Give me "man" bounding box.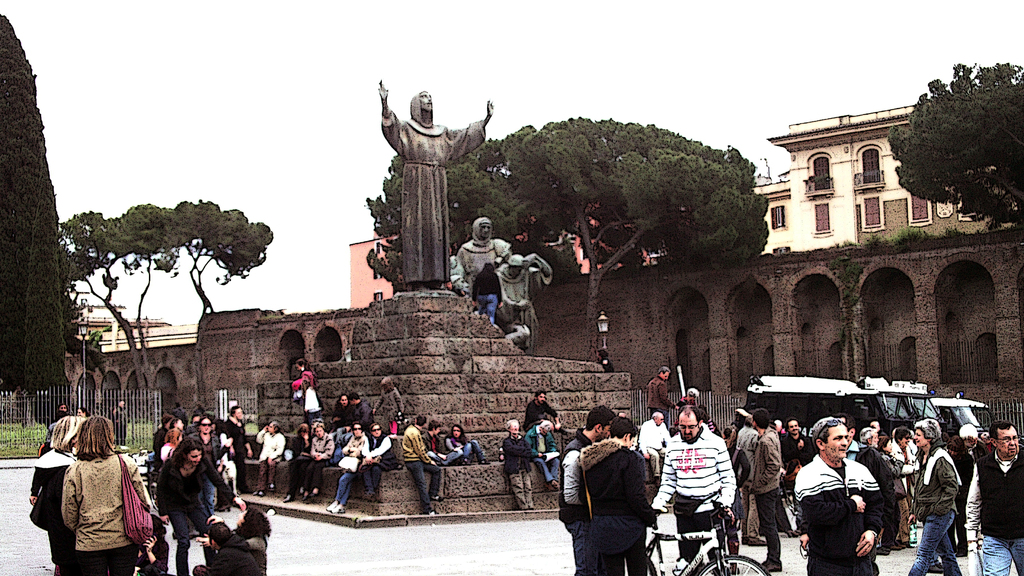
750/408/779/573.
